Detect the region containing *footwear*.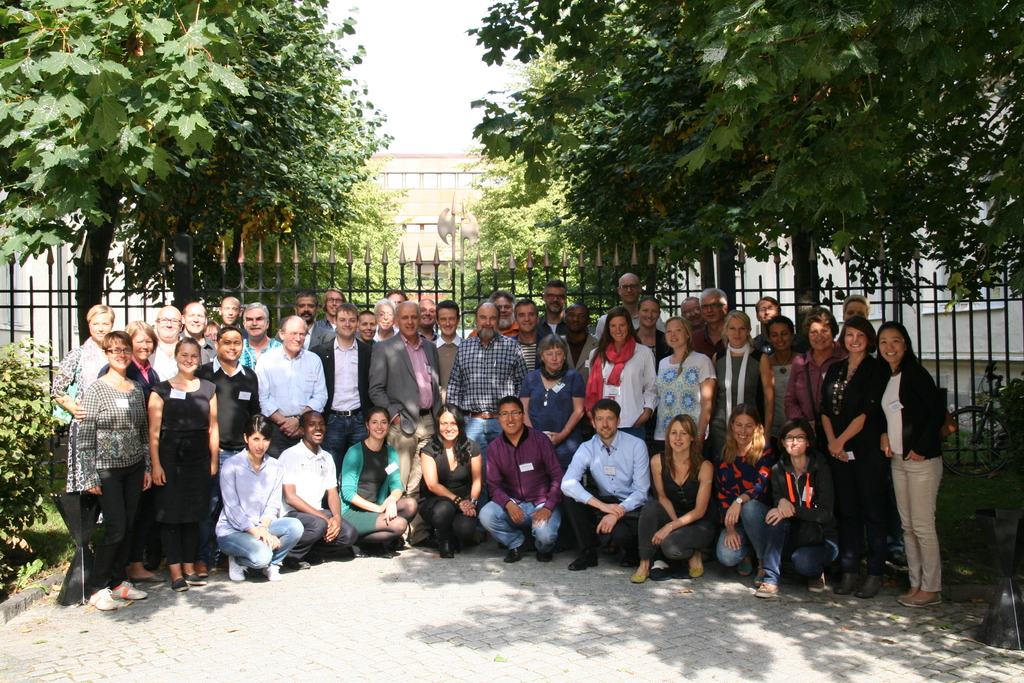
bbox=(535, 550, 554, 563).
